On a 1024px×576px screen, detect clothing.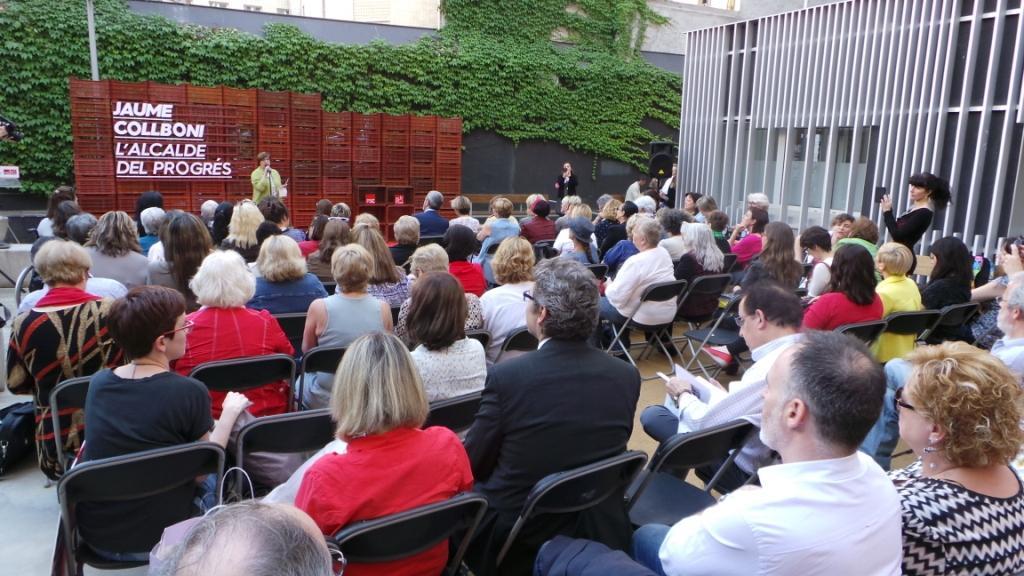
detection(886, 198, 938, 261).
